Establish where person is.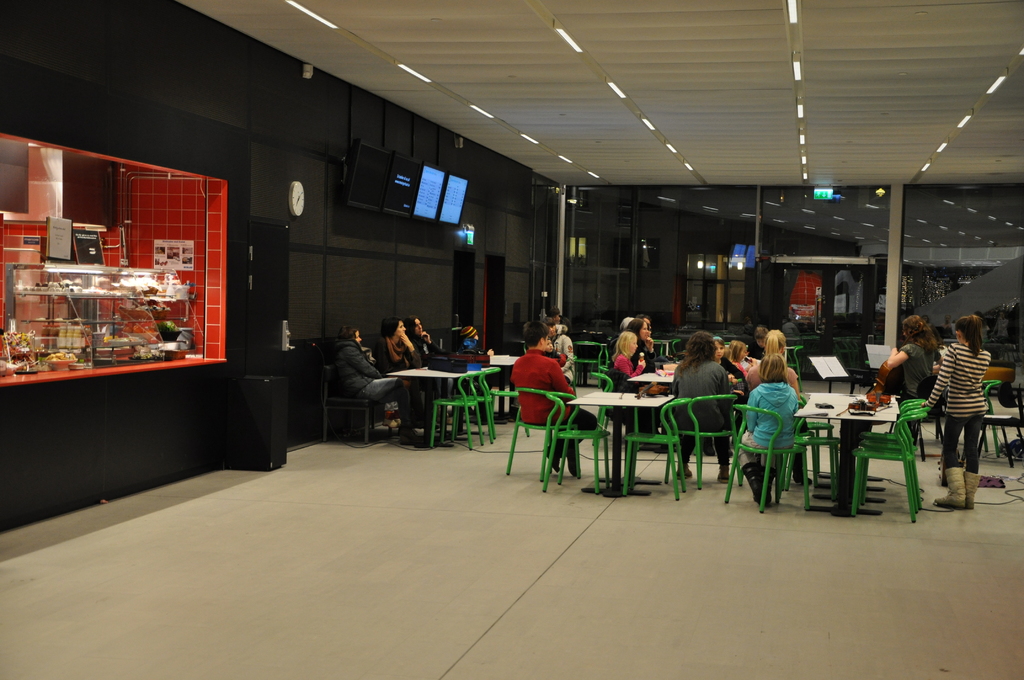
Established at [left=369, top=318, right=425, bottom=434].
